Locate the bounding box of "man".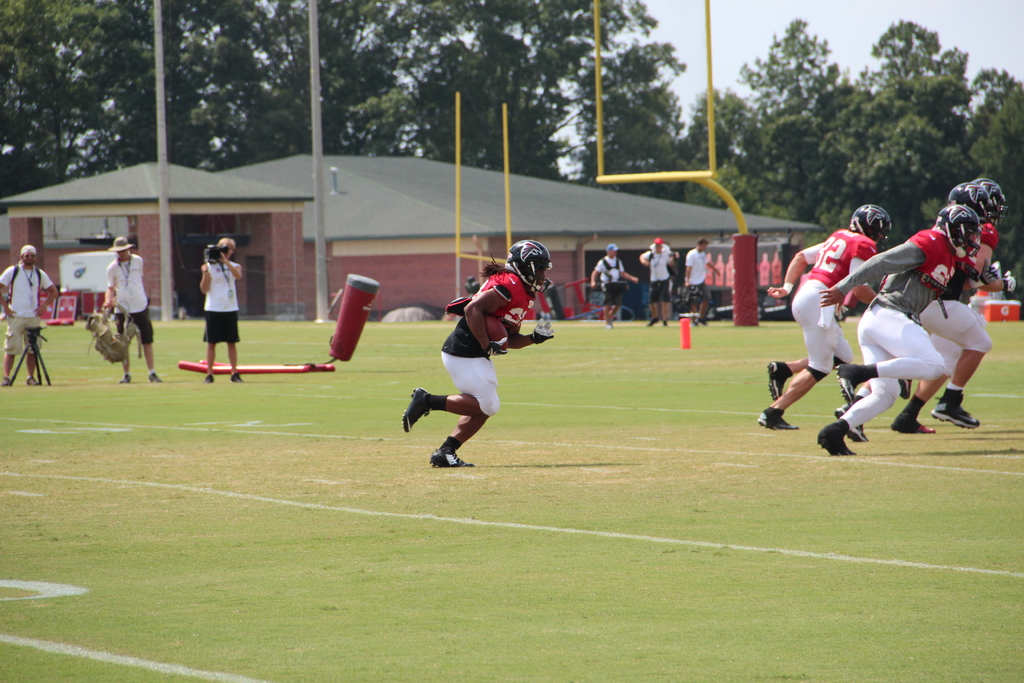
Bounding box: <box>589,244,638,330</box>.
